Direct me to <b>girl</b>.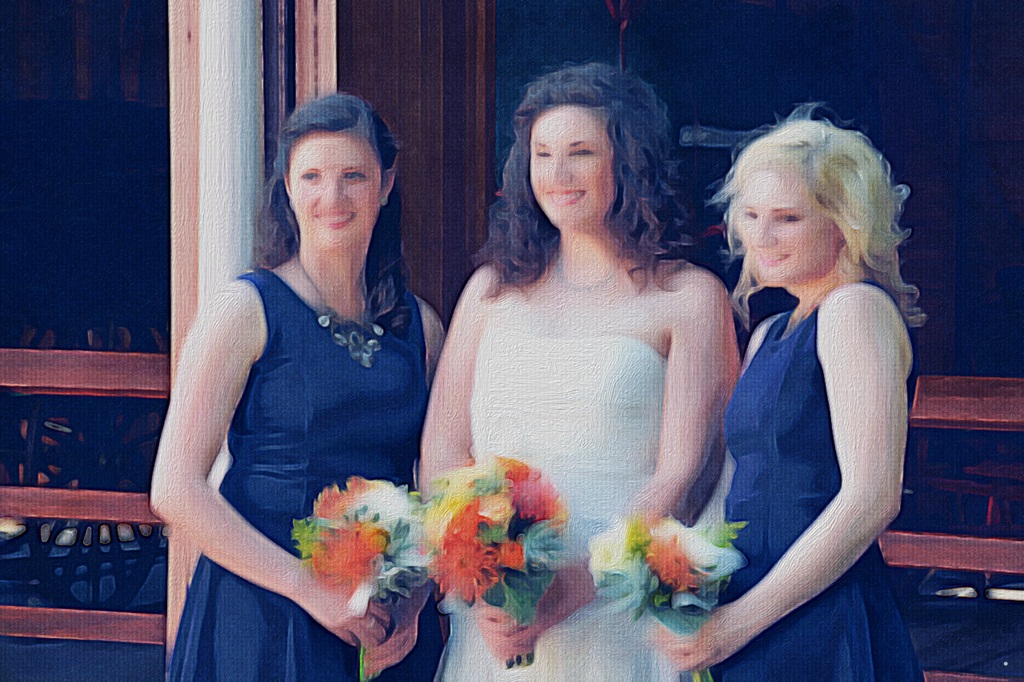
Direction: [left=648, top=105, right=933, bottom=681].
